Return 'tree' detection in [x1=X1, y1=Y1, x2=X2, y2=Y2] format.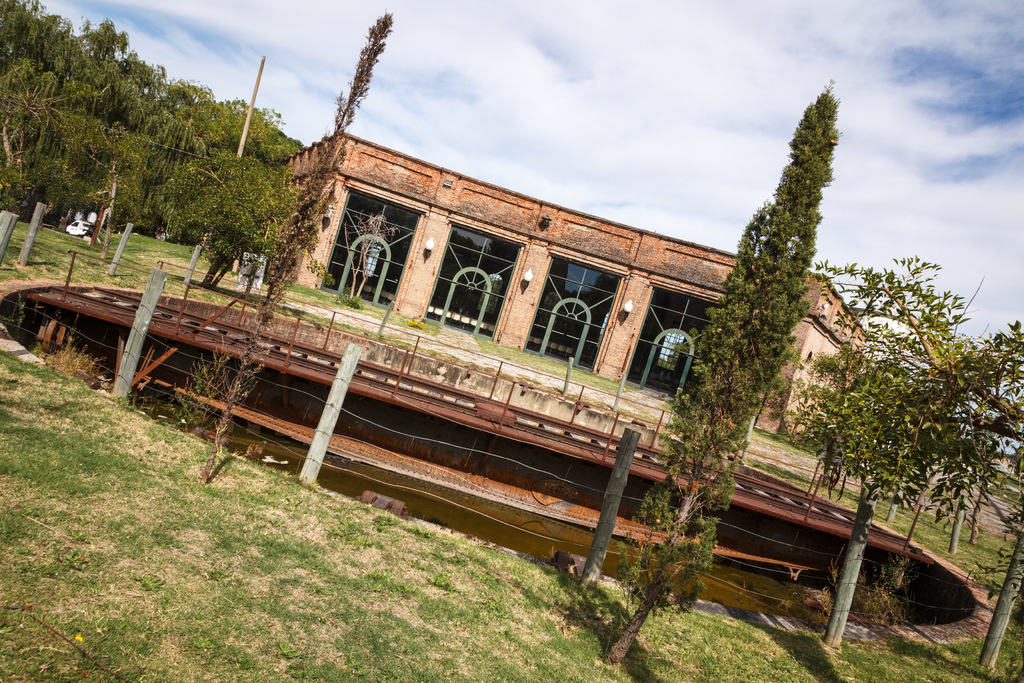
[x1=73, y1=17, x2=163, y2=233].
